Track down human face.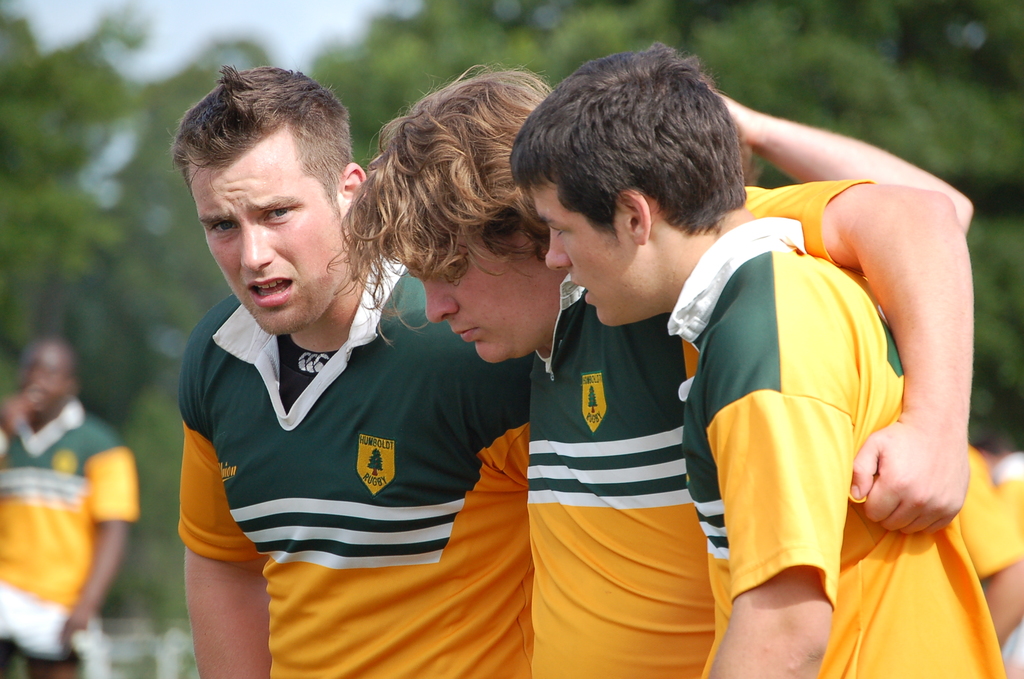
Tracked to [525, 186, 635, 320].
